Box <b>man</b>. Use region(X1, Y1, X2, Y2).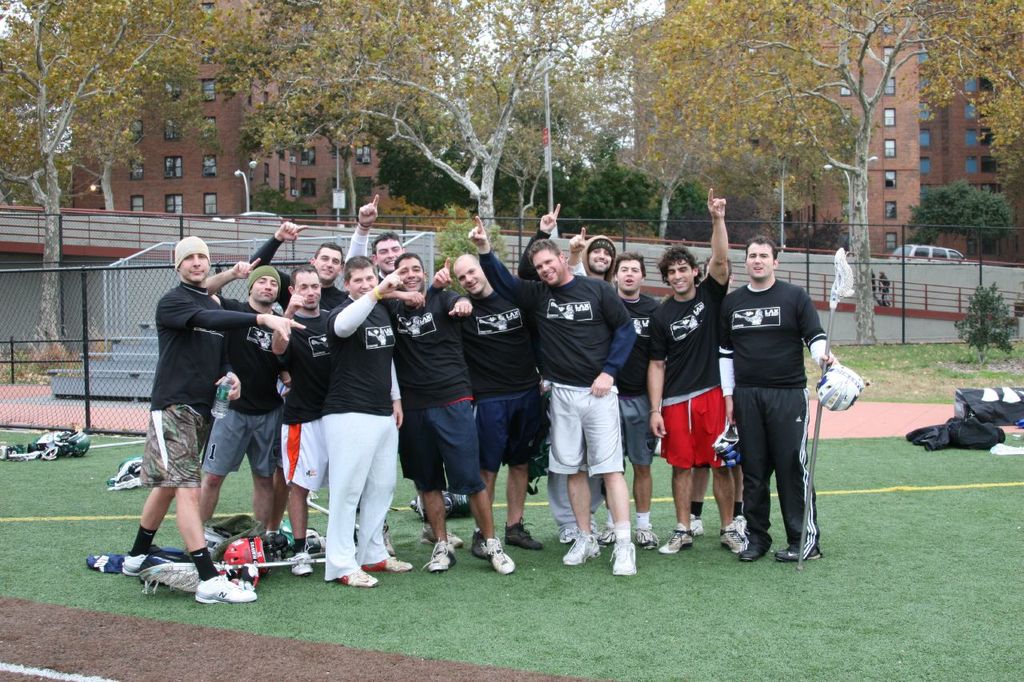
region(467, 213, 638, 577).
